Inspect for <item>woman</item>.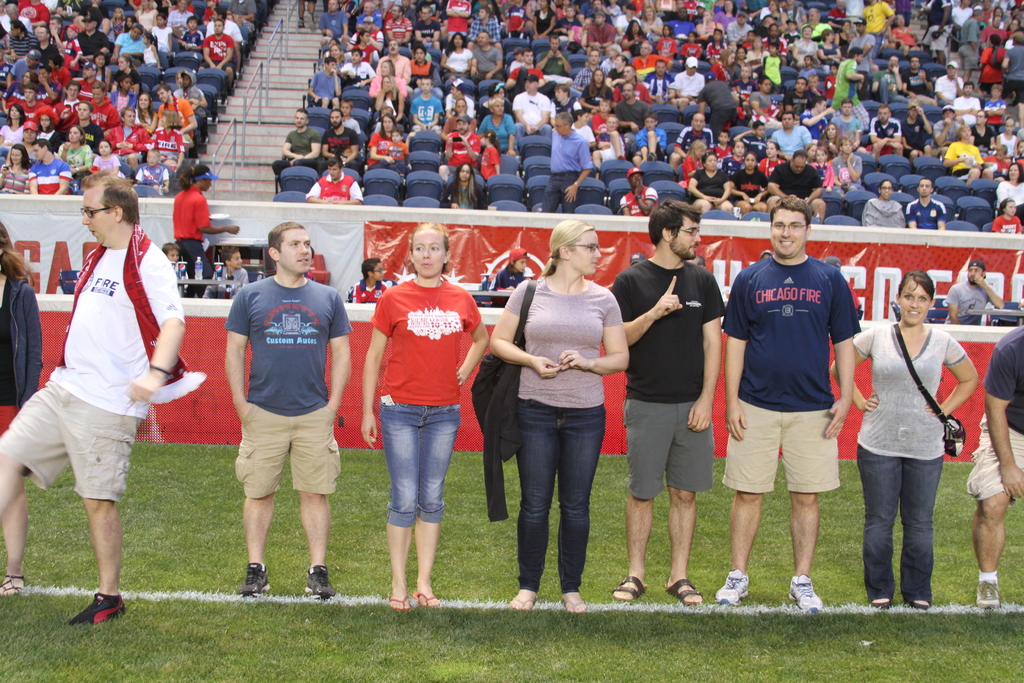
Inspection: <box>942,122,984,185</box>.
